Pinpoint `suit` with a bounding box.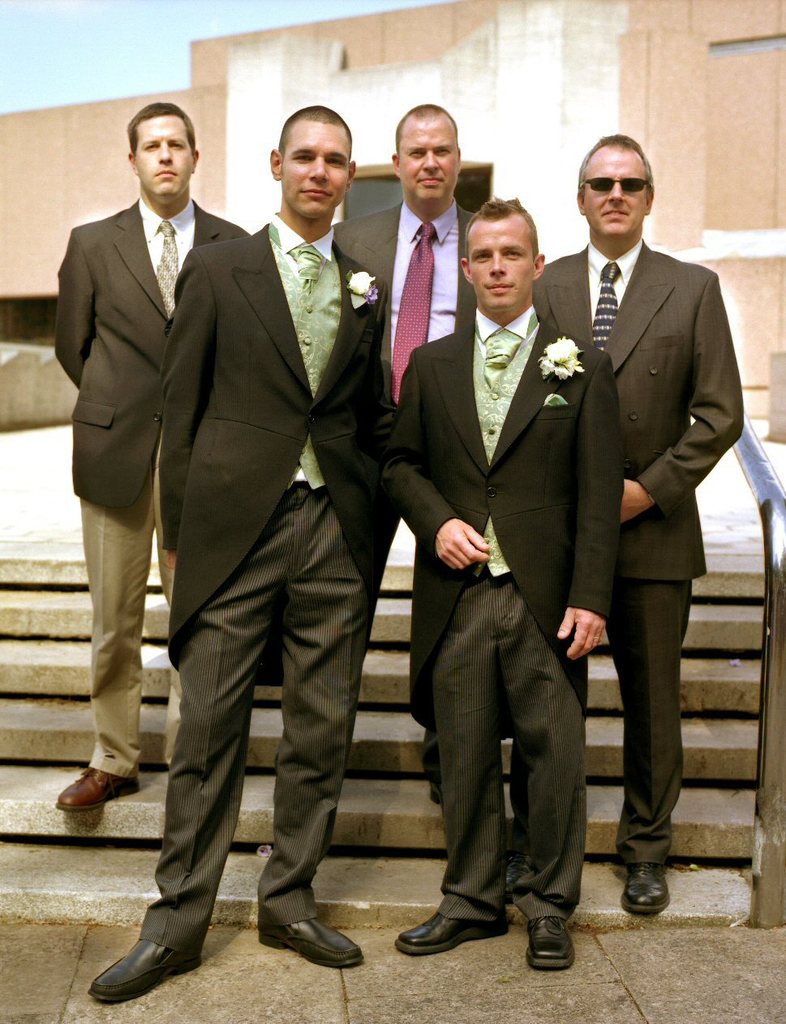
left=163, top=219, right=384, bottom=677.
